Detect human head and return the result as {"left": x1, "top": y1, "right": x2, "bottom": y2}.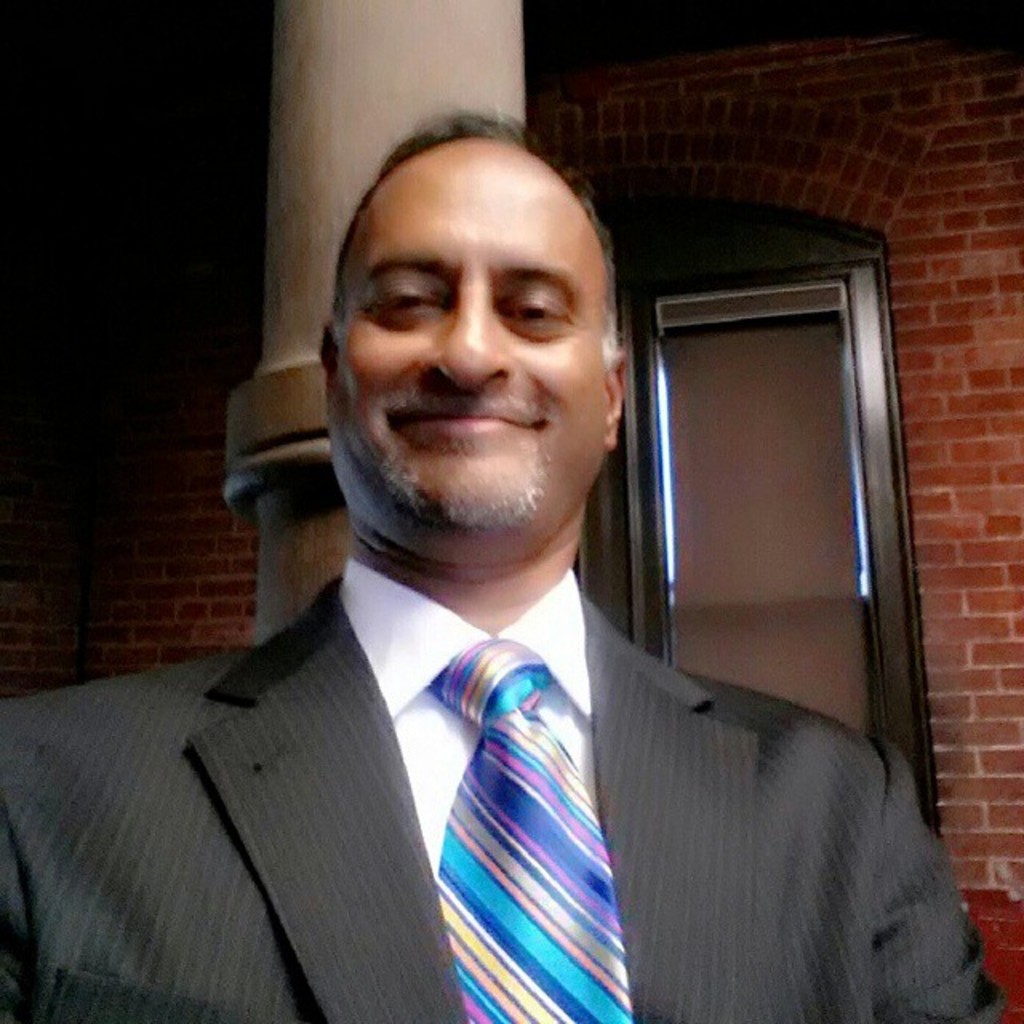
{"left": 296, "top": 110, "right": 670, "bottom": 606}.
